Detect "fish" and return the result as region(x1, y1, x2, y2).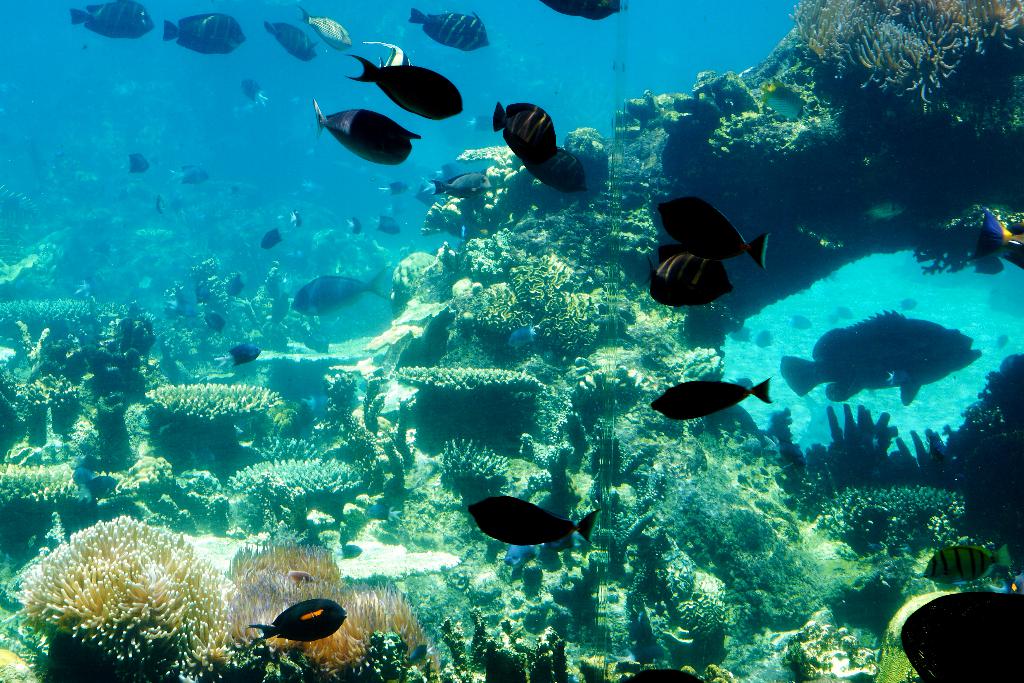
region(159, 16, 246, 57).
